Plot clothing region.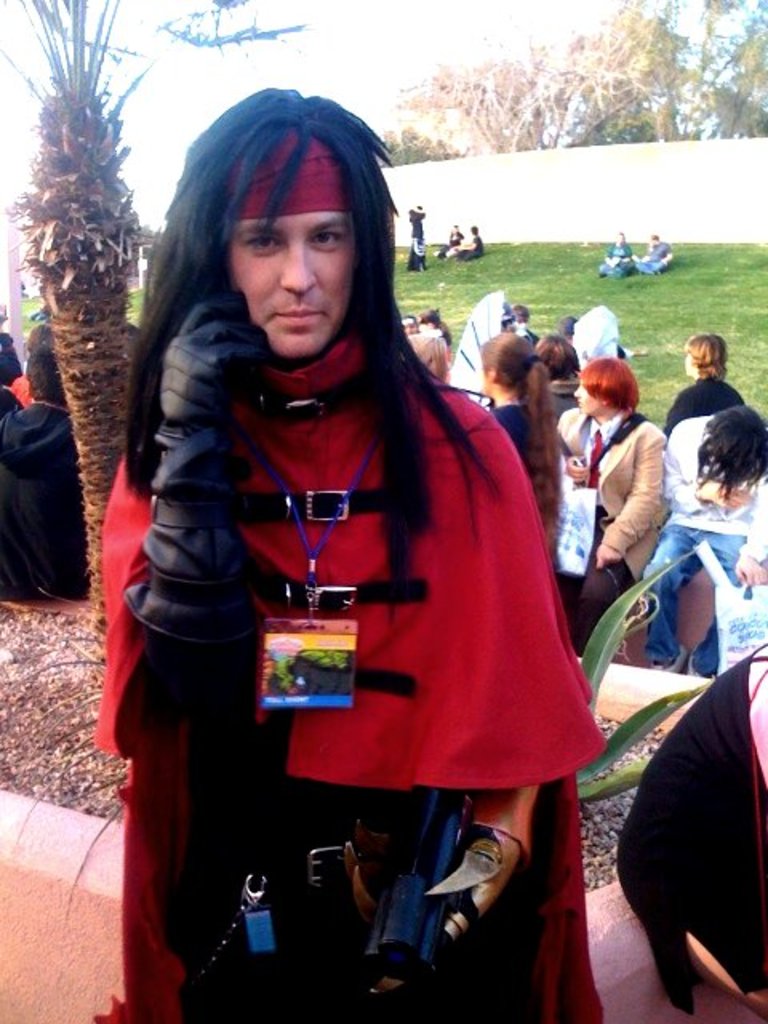
Plotted at (left=11, top=371, right=40, bottom=406).
